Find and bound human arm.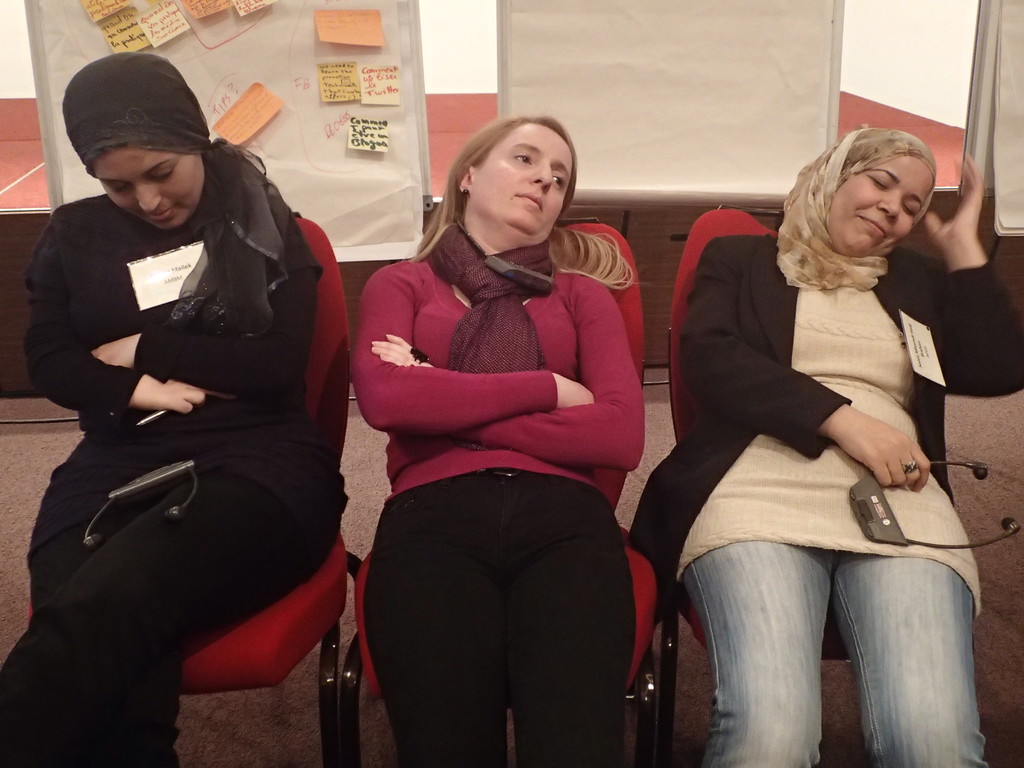
Bound: [left=86, top=188, right=320, bottom=407].
